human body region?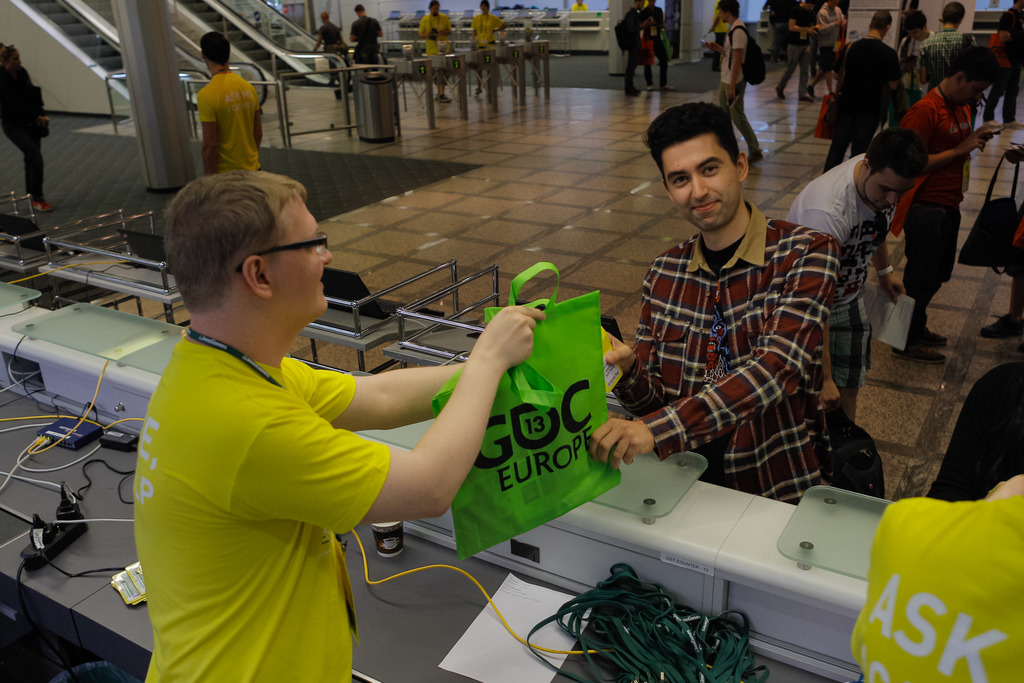
rect(473, 0, 508, 94)
